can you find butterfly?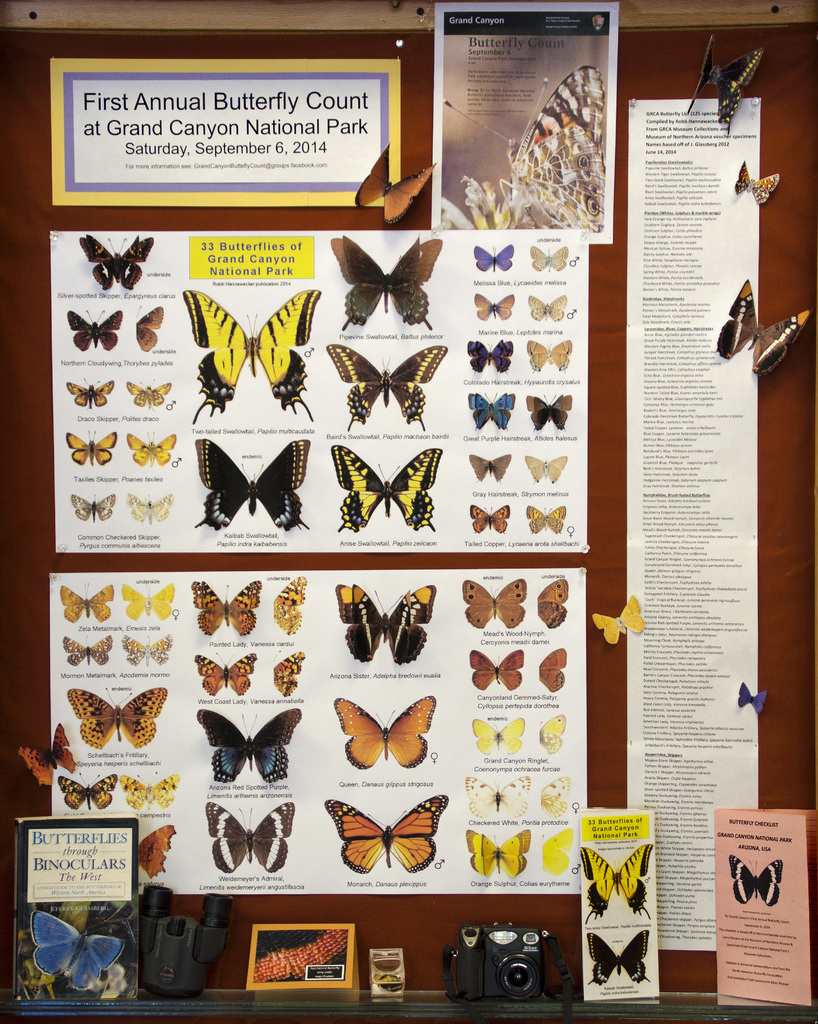
Yes, bounding box: 467/335/512/372.
